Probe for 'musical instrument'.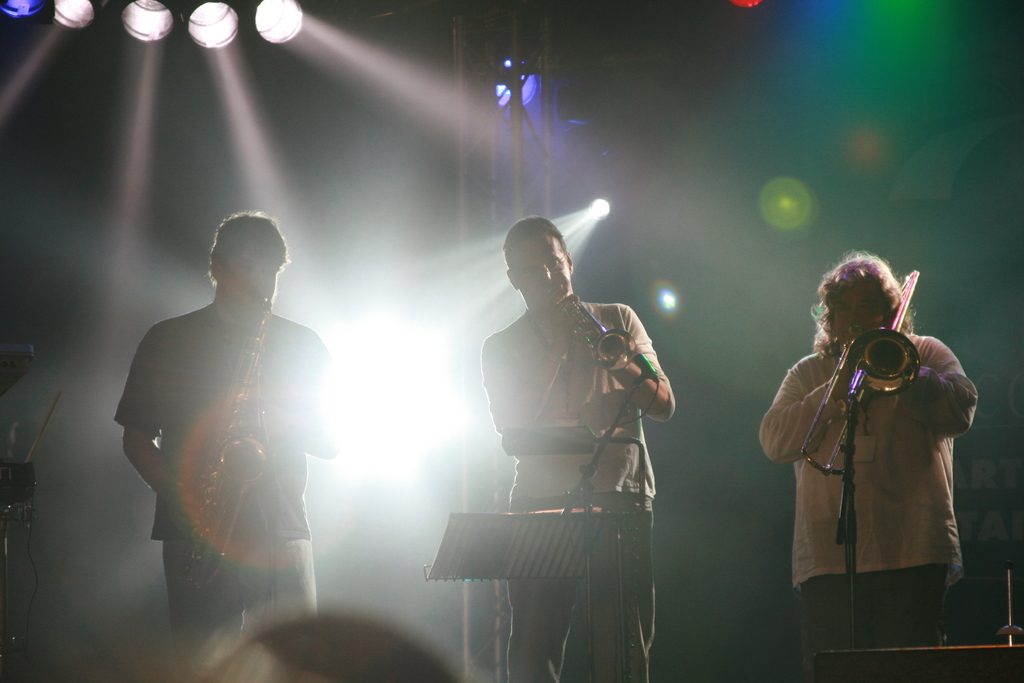
Probe result: select_region(545, 277, 640, 370).
